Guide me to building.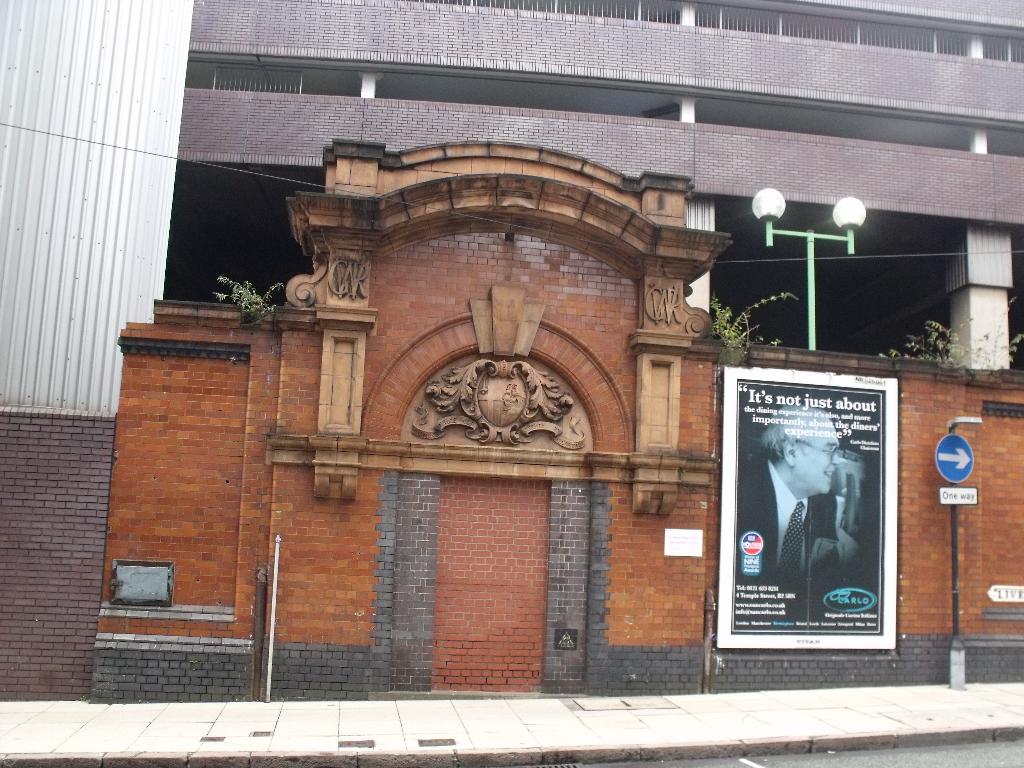
Guidance: Rect(86, 0, 1023, 700).
